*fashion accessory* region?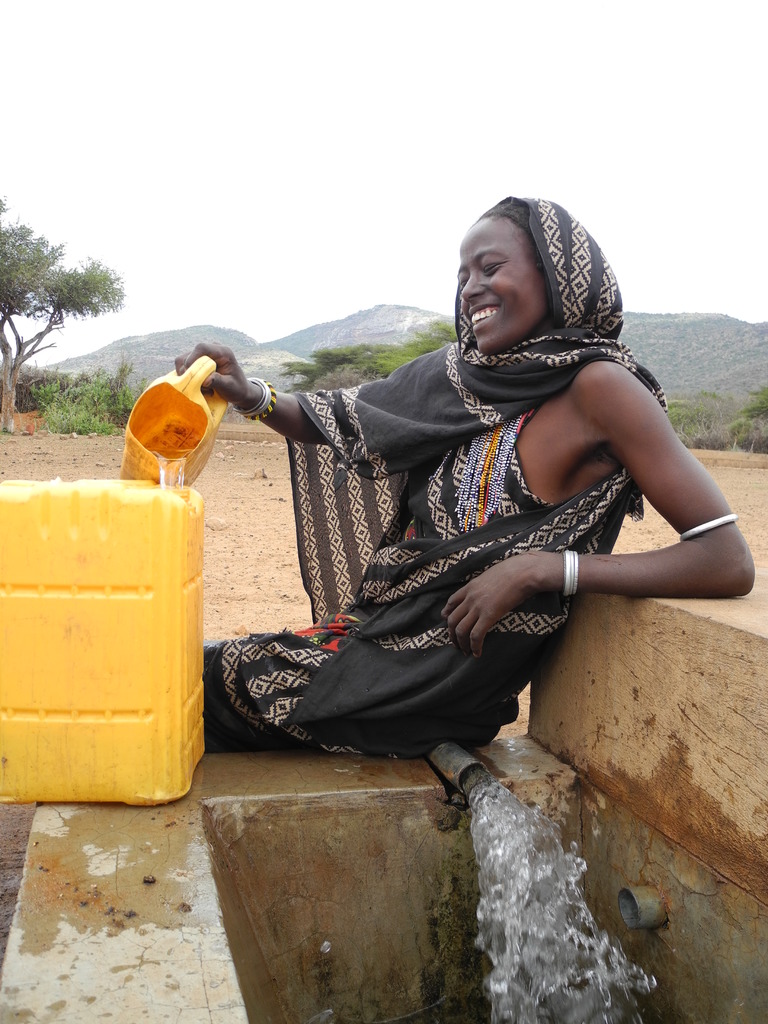
BBox(557, 544, 582, 600)
